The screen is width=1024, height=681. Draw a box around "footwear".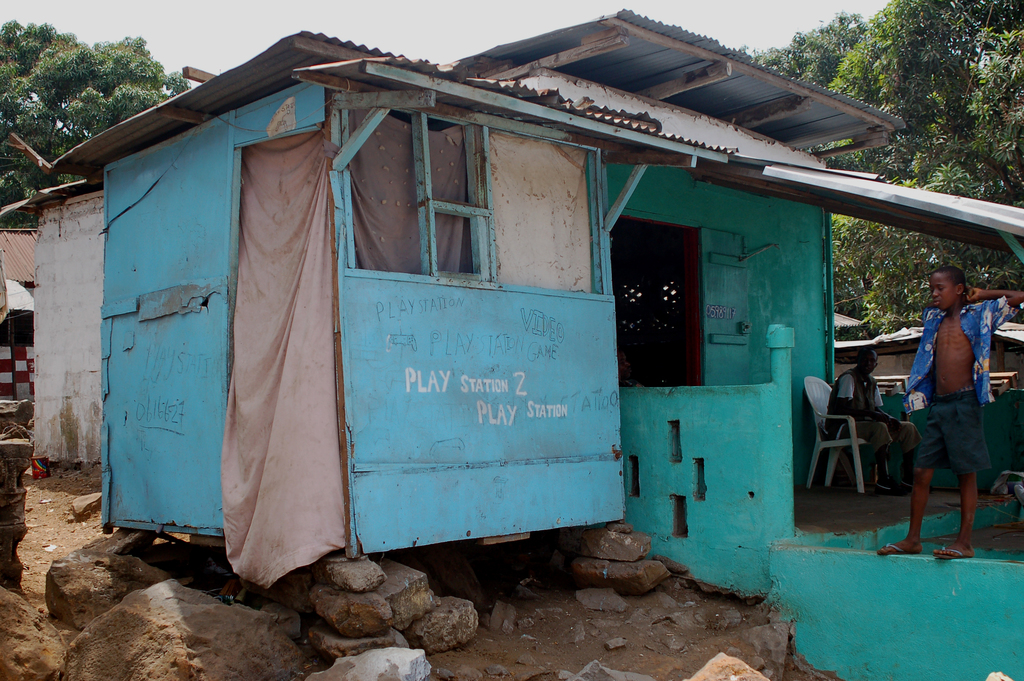
<region>939, 544, 965, 561</region>.
